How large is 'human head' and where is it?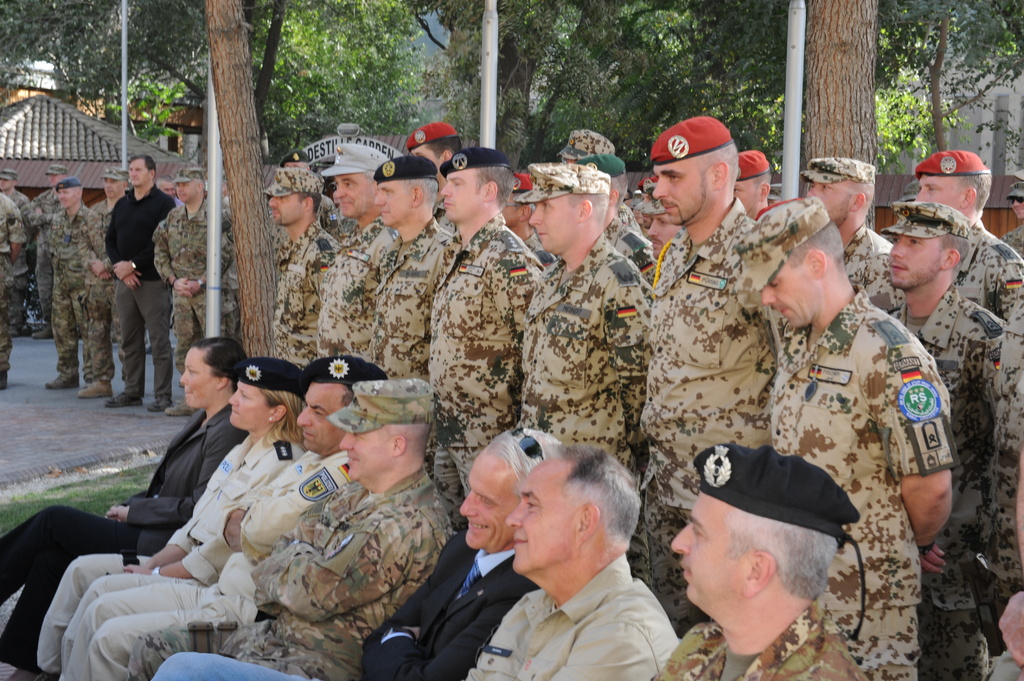
Bounding box: [x1=56, y1=180, x2=85, y2=209].
